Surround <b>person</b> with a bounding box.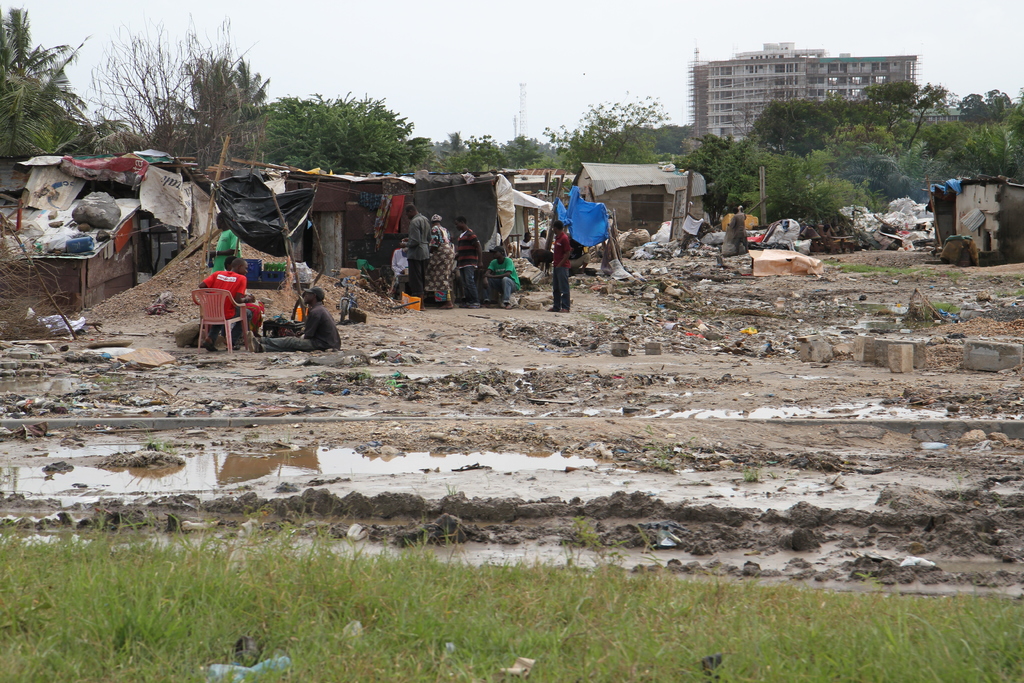
<box>572,237,590,272</box>.
